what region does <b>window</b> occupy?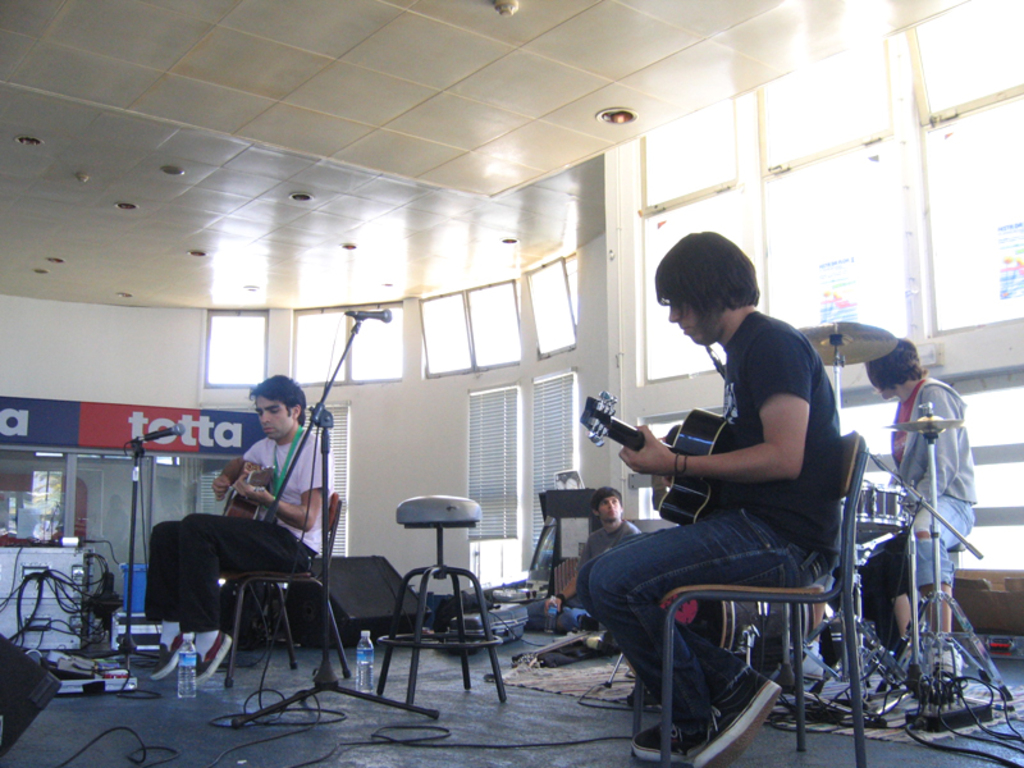
[x1=291, y1=314, x2=348, y2=380].
